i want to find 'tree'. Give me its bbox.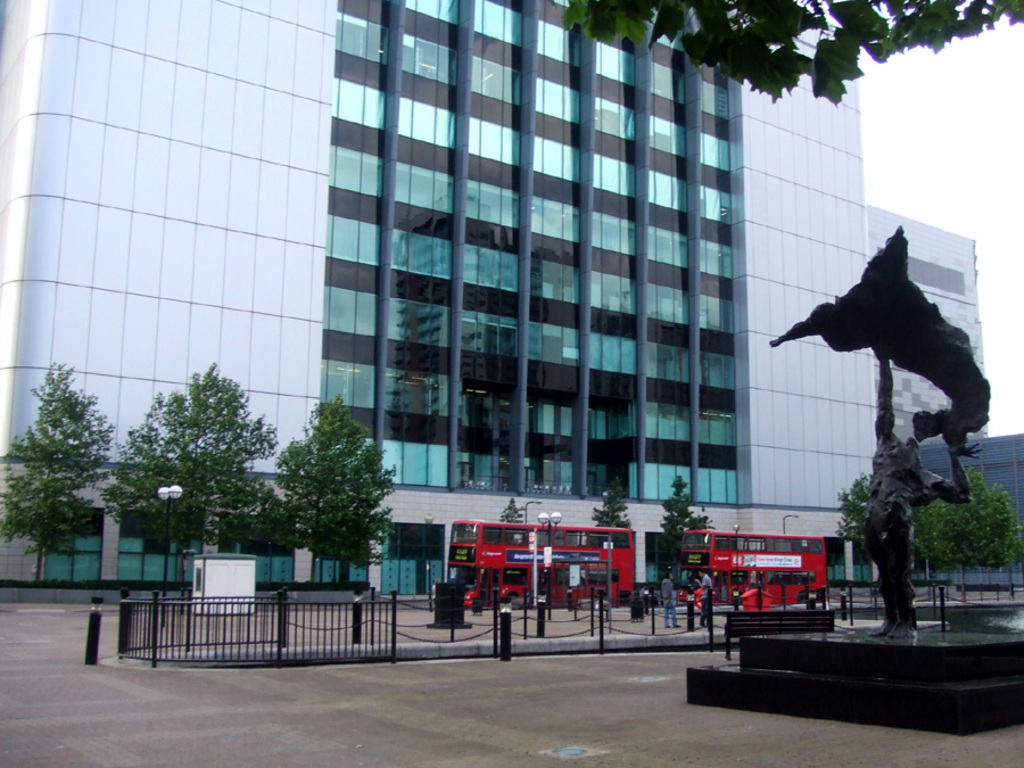
bbox=(836, 468, 878, 542).
